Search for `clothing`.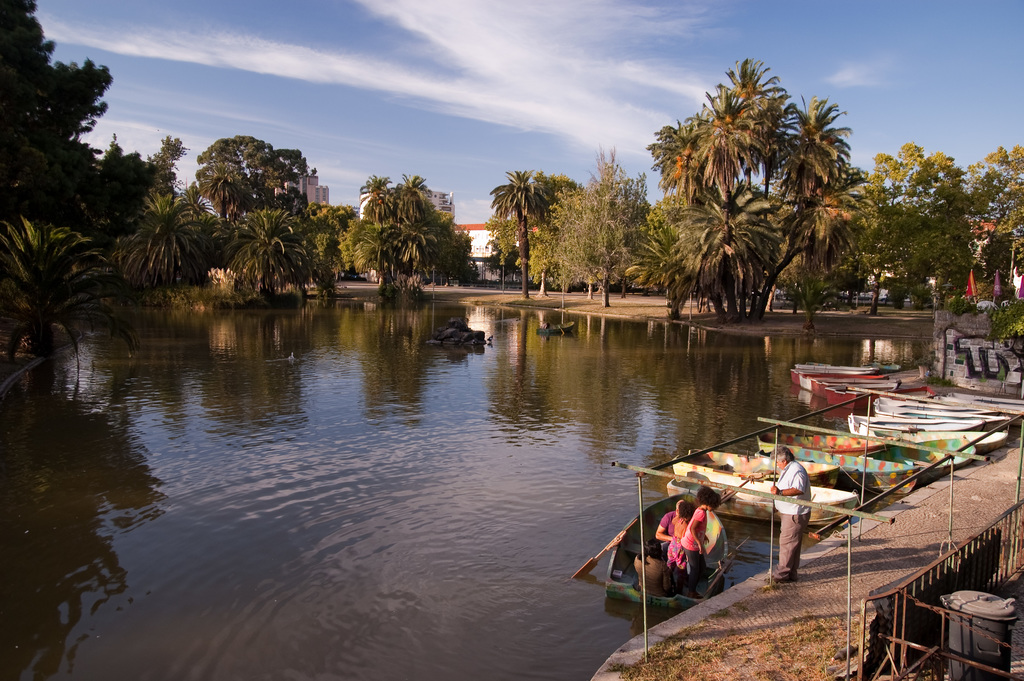
Found at [684,506,715,544].
